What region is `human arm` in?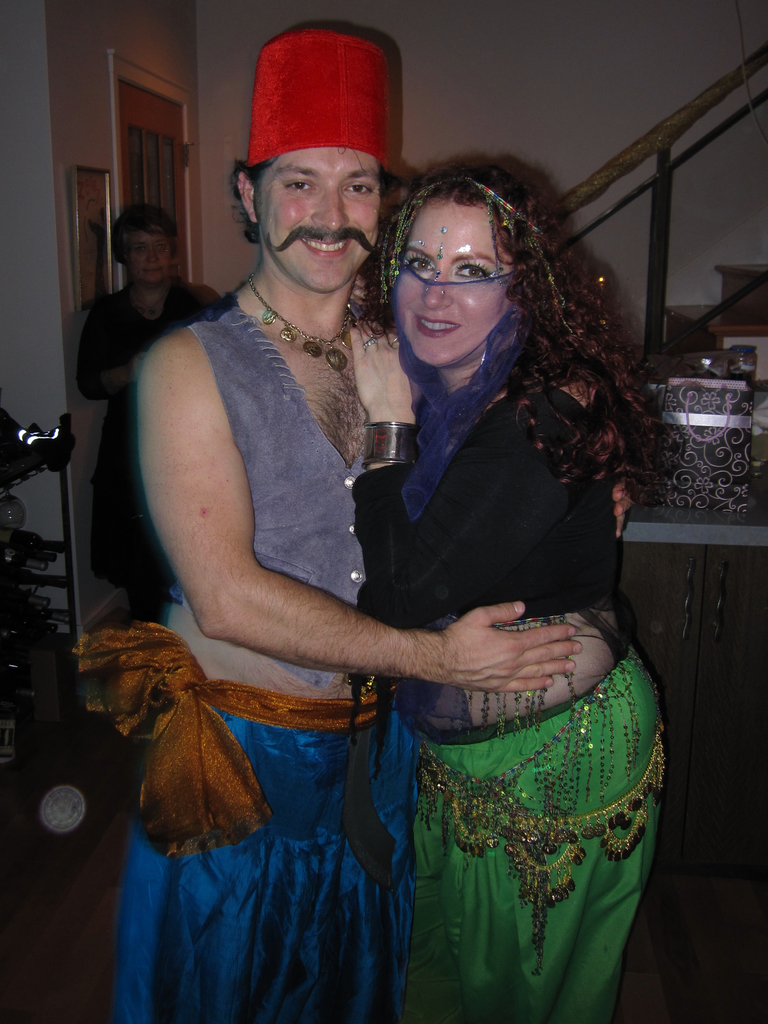
box=[337, 321, 592, 622].
